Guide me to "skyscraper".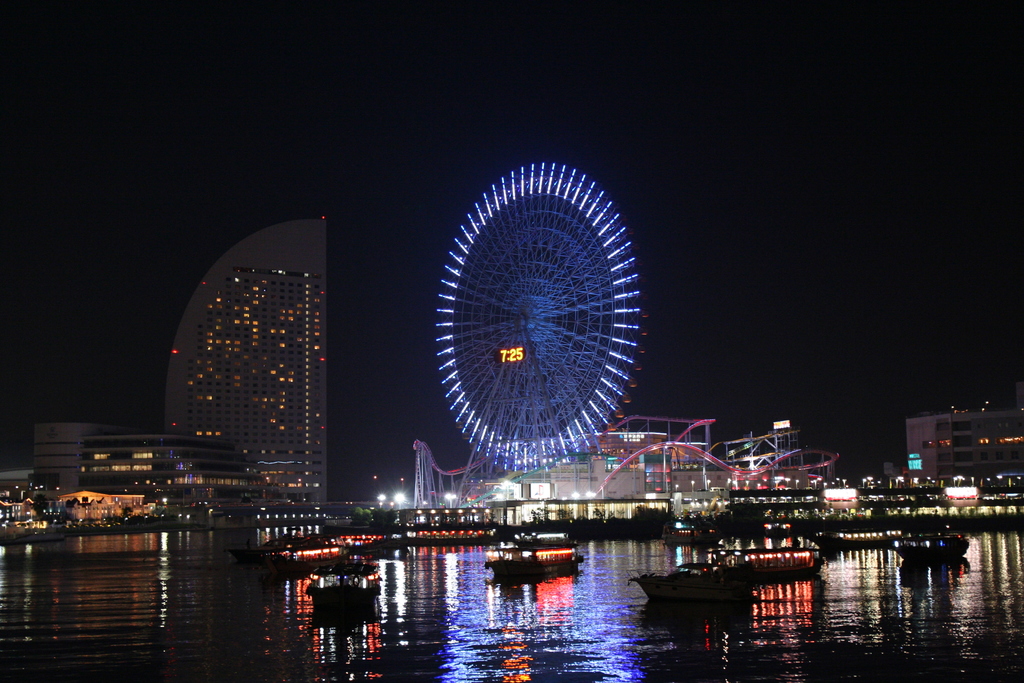
Guidance: [x1=29, y1=418, x2=265, y2=494].
